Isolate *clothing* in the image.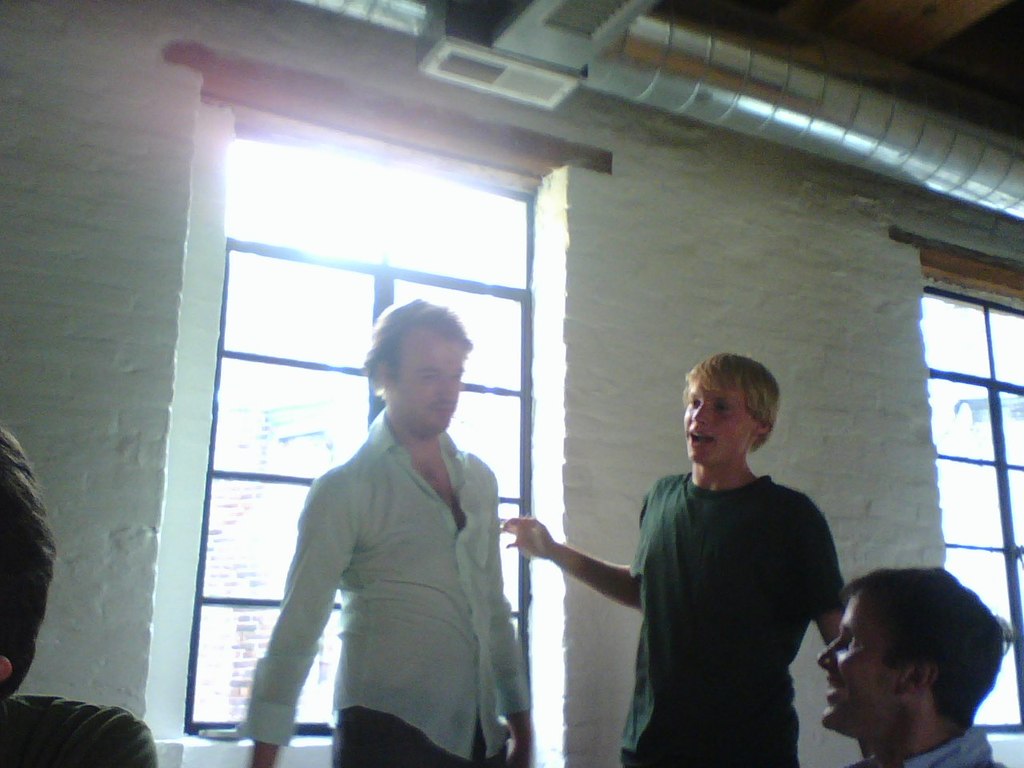
Isolated region: x1=0 y1=702 x2=160 y2=766.
